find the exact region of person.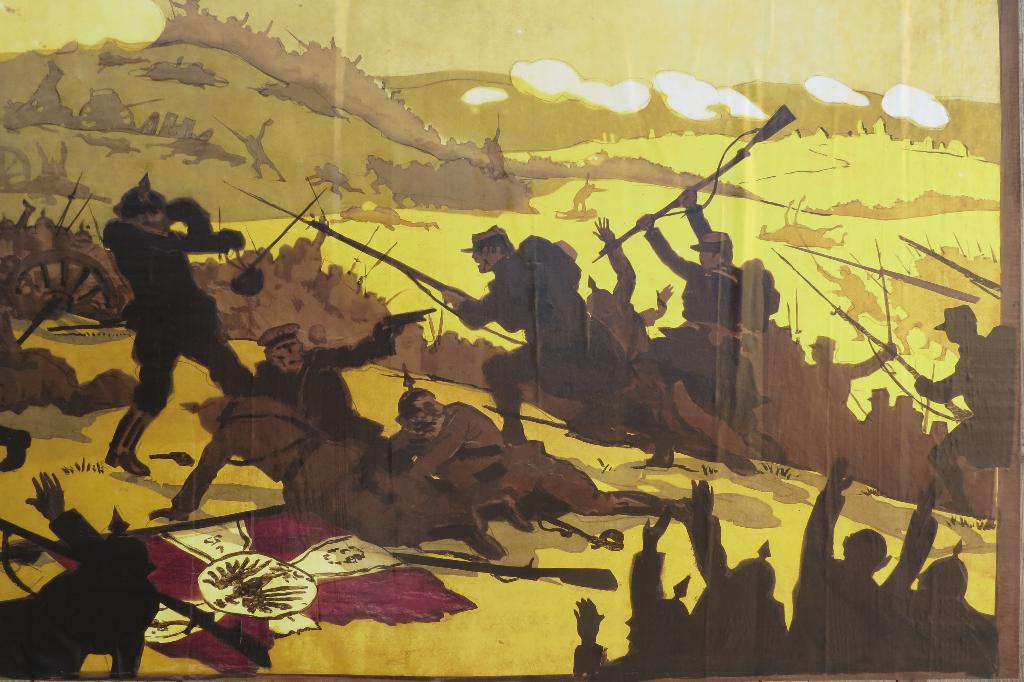
Exact region: detection(246, 316, 447, 497).
